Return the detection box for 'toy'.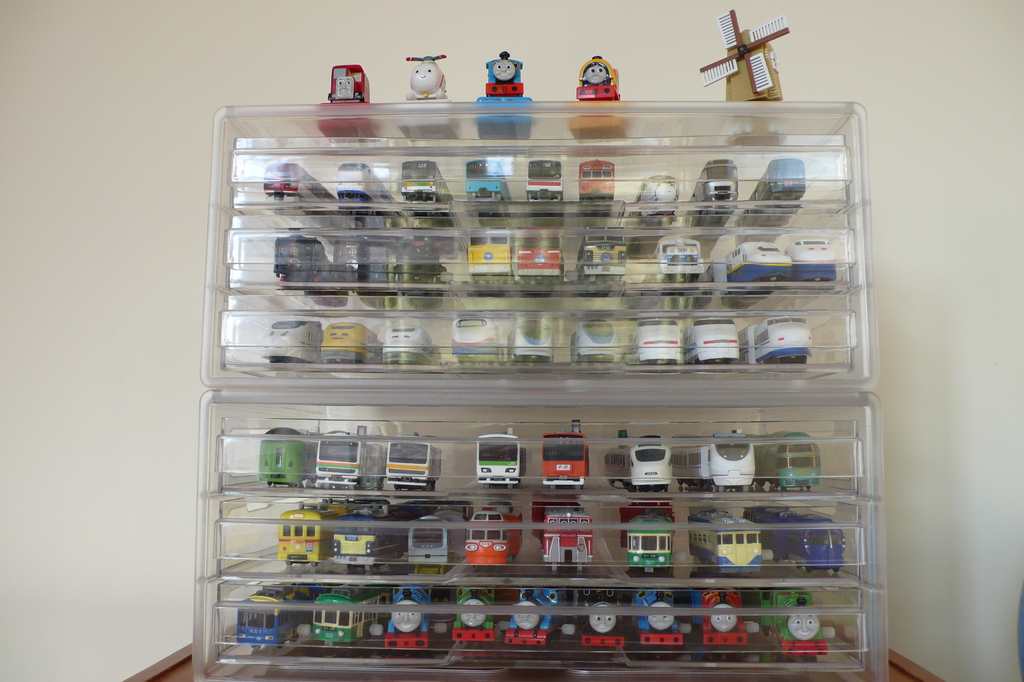
crop(458, 160, 511, 201).
